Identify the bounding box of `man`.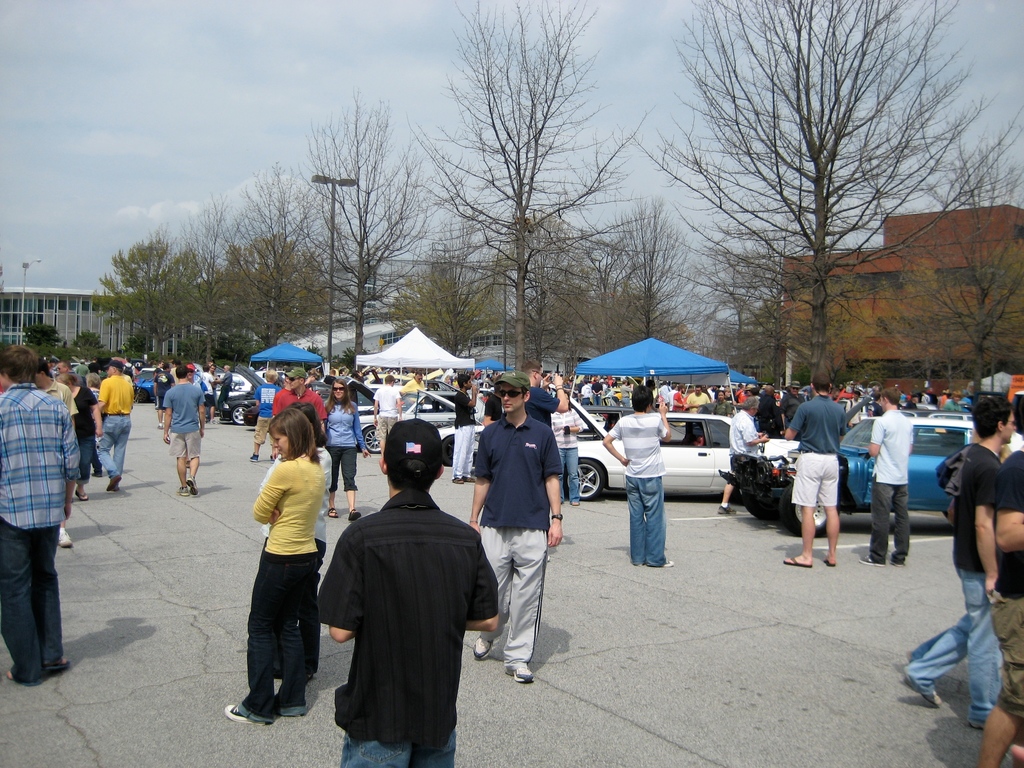
rect(685, 383, 710, 413).
